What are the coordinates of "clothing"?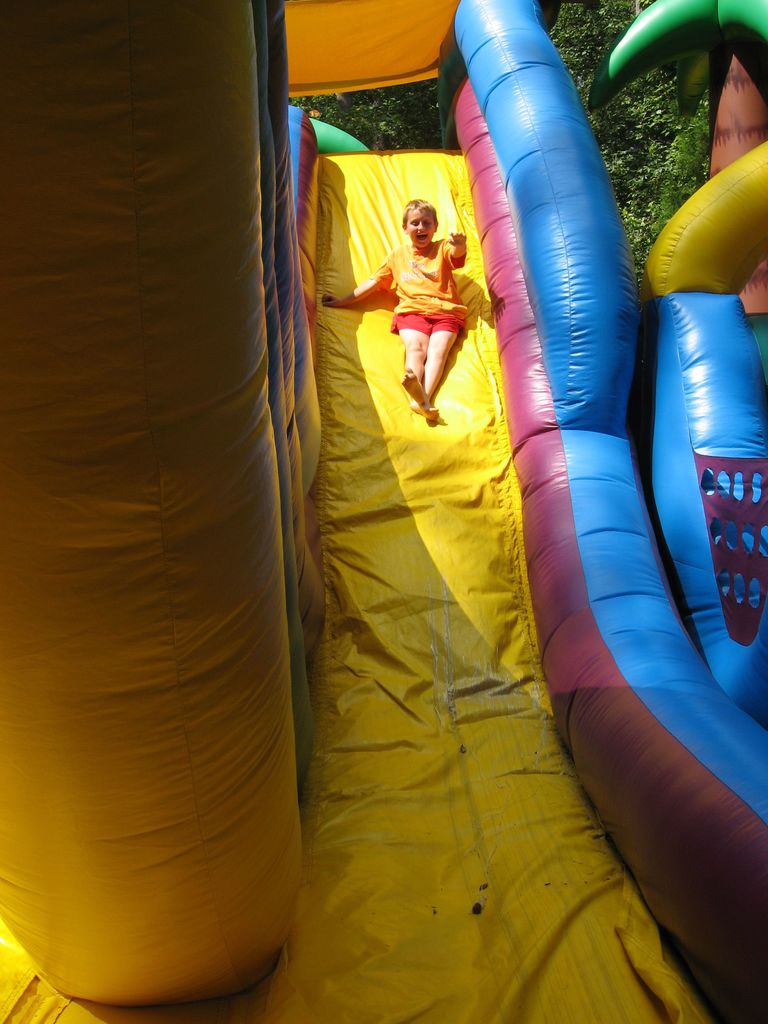
(348, 196, 496, 477).
